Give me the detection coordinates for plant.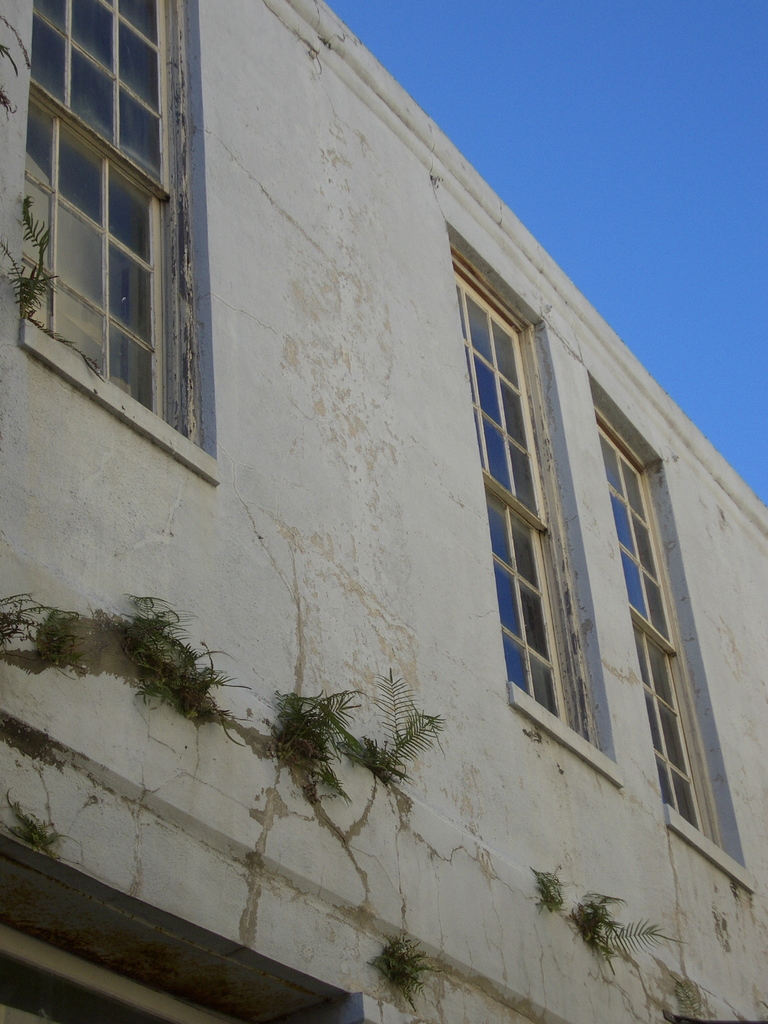
(left=568, top=881, right=690, bottom=977).
